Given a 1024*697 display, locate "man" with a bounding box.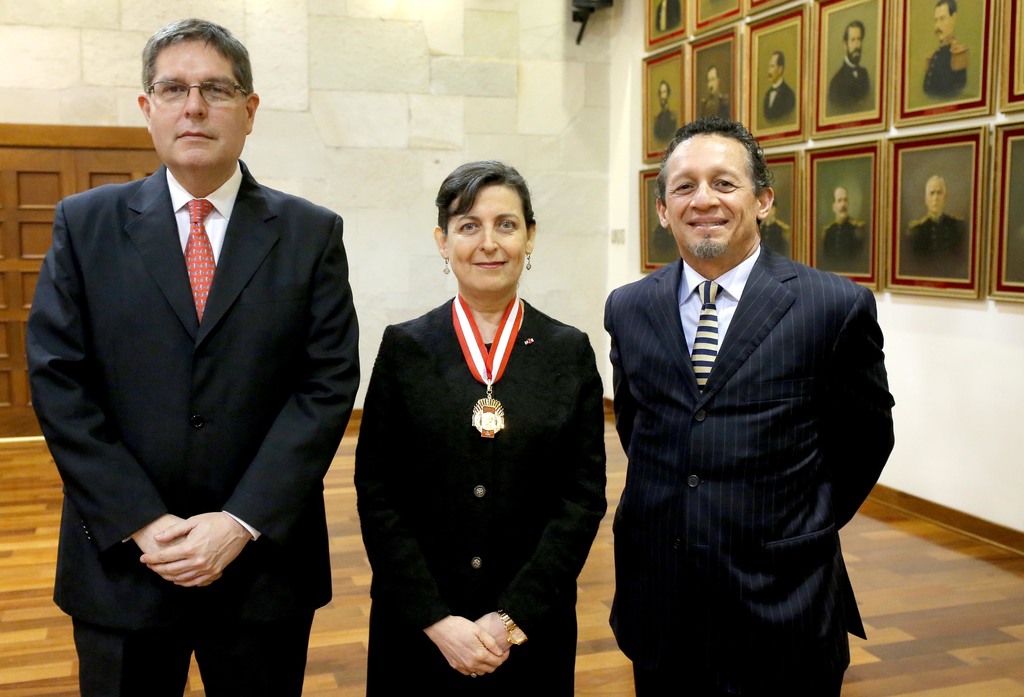
Located: [25,17,358,696].
